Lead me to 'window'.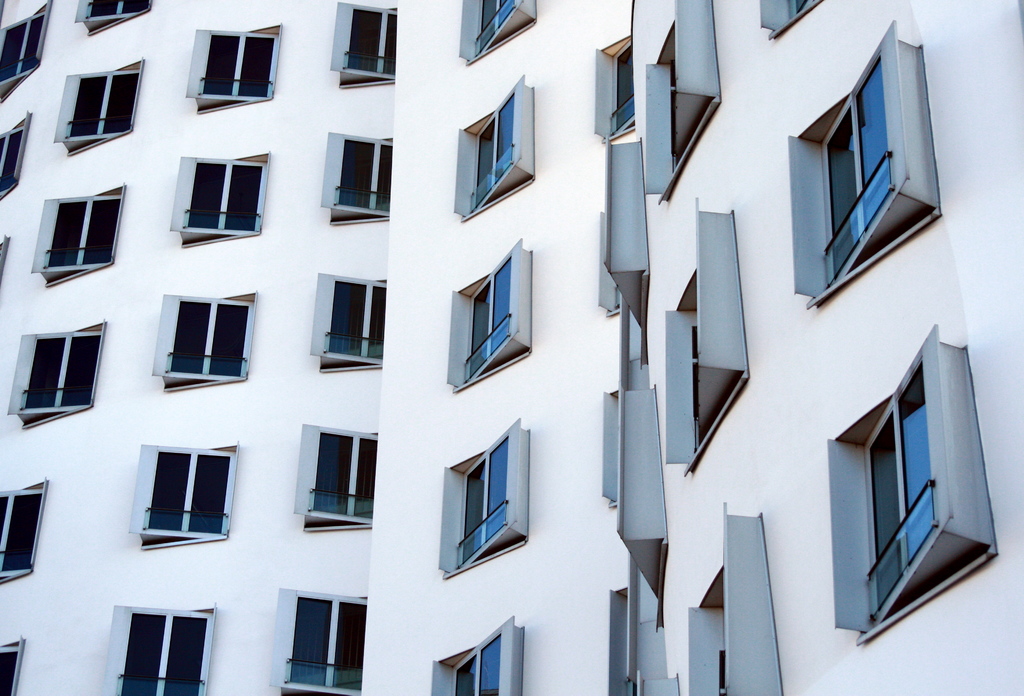
Lead to <bbox>856, 362, 935, 625</bbox>.
